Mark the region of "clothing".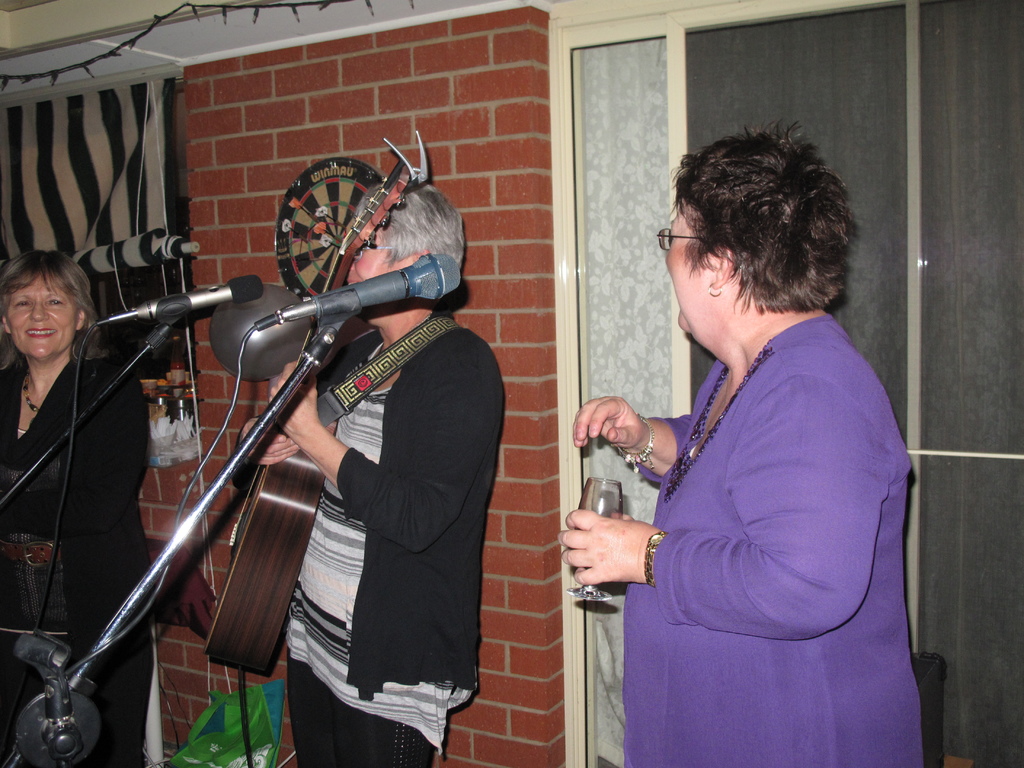
Region: detection(280, 320, 509, 767).
